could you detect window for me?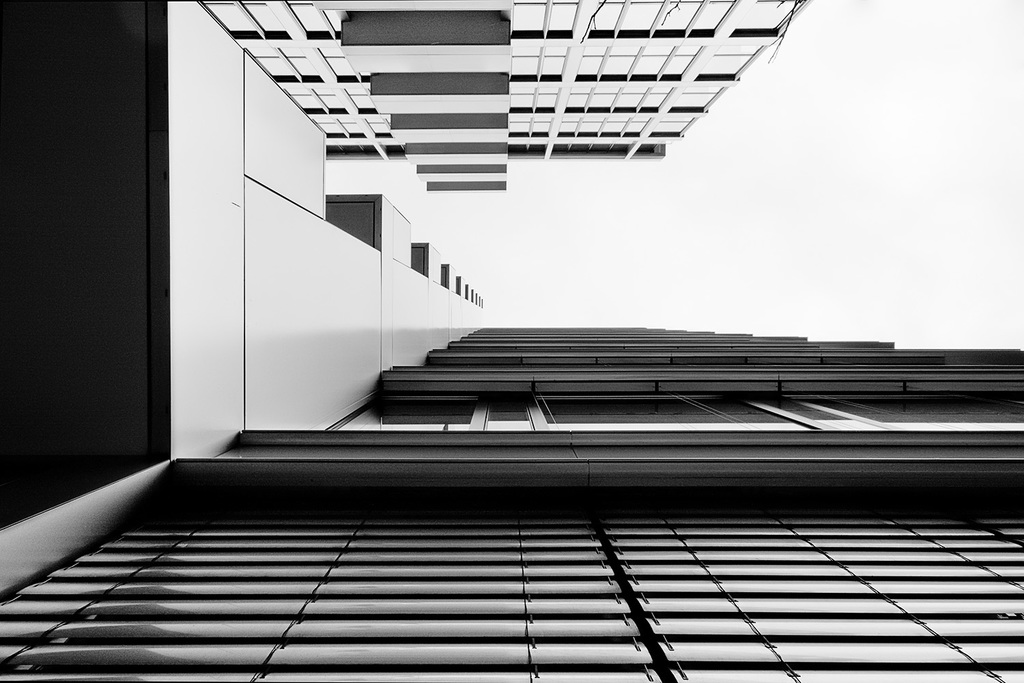
Detection result: 393/393/545/447.
